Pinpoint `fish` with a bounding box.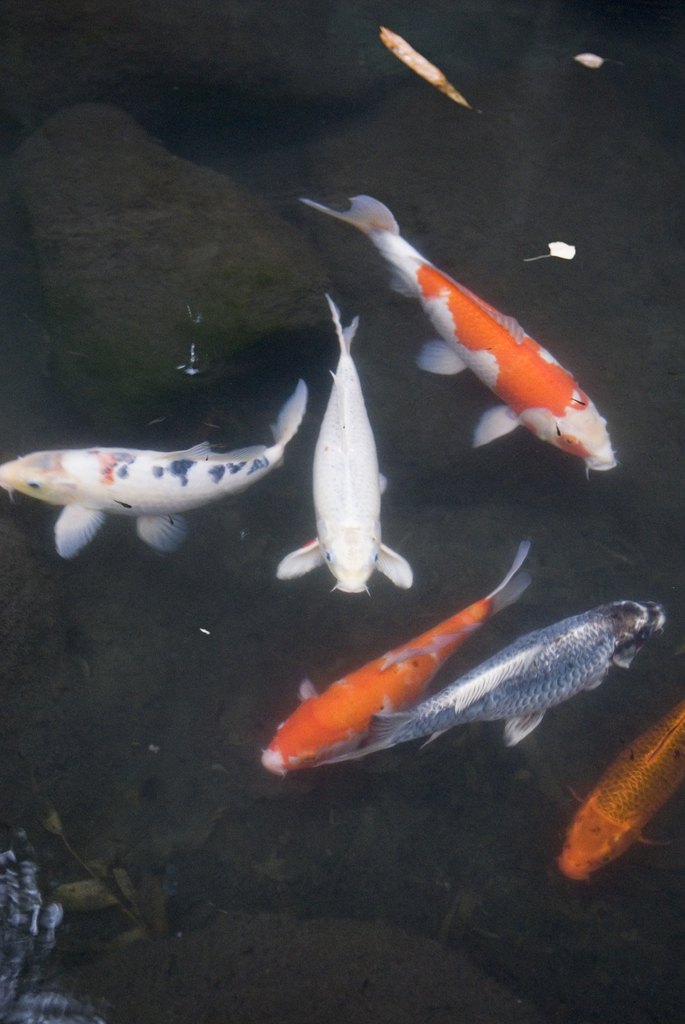
<region>8, 392, 345, 542</region>.
